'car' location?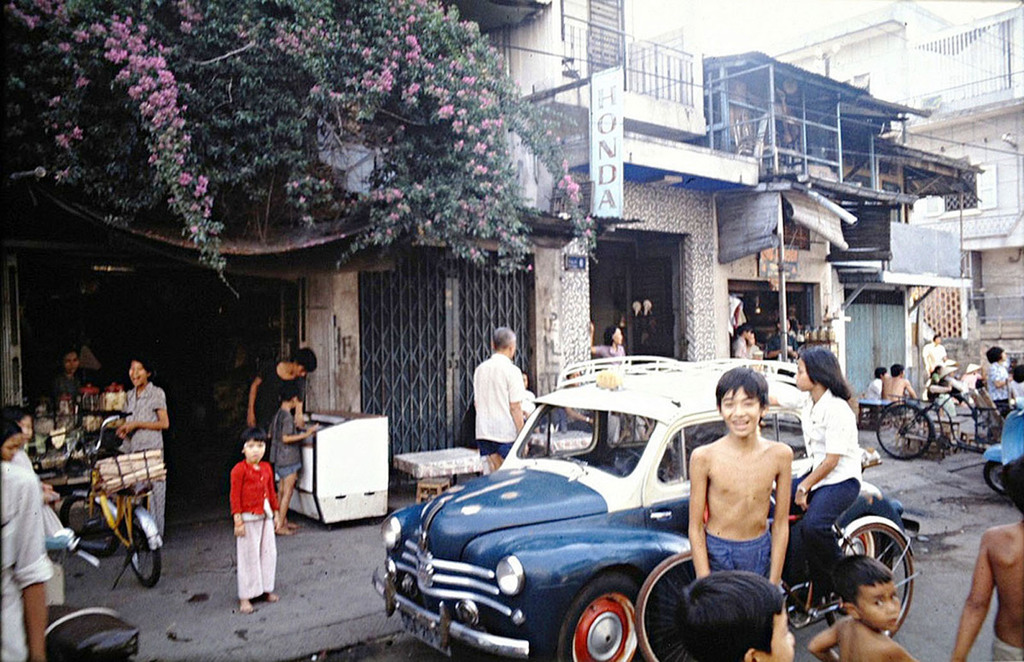
[455,367,888,651]
